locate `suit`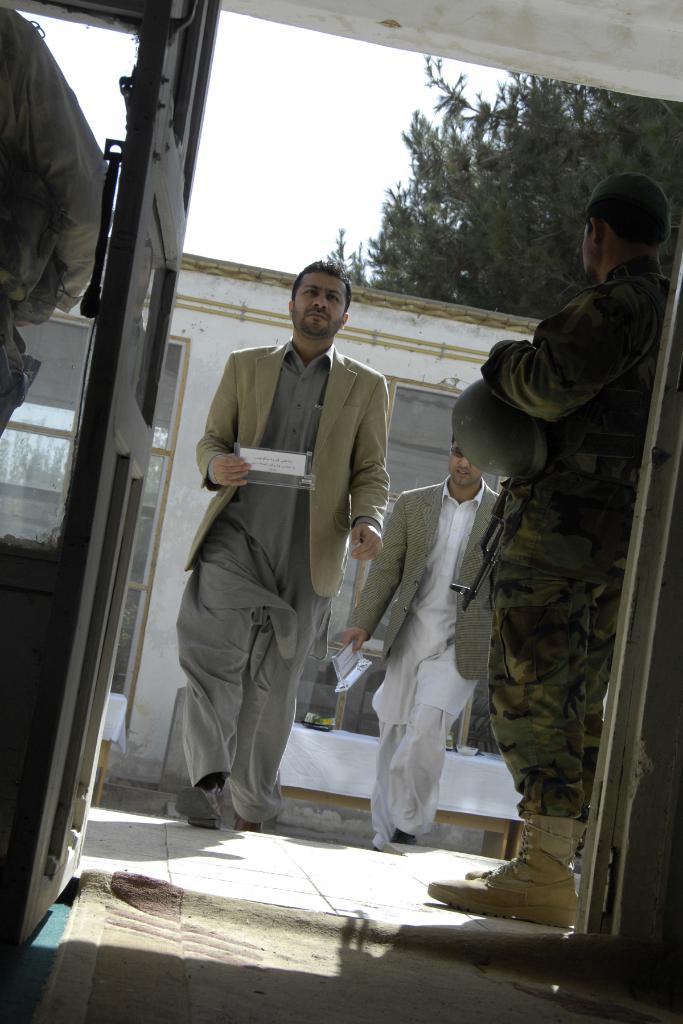
locate(347, 468, 505, 680)
